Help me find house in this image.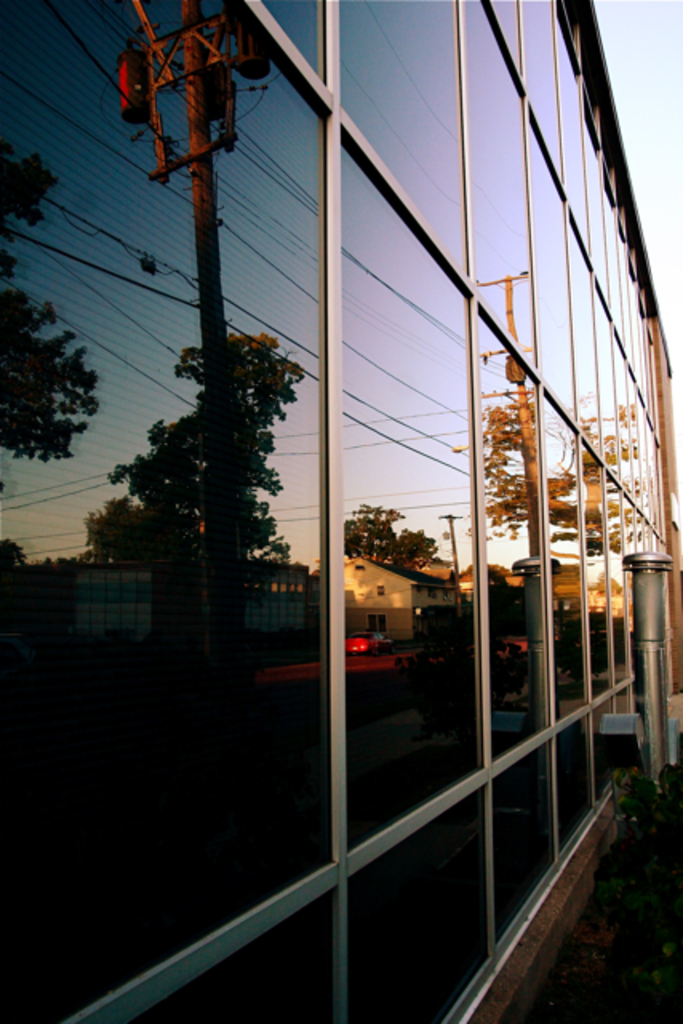
Found it: <region>550, 555, 590, 659</region>.
